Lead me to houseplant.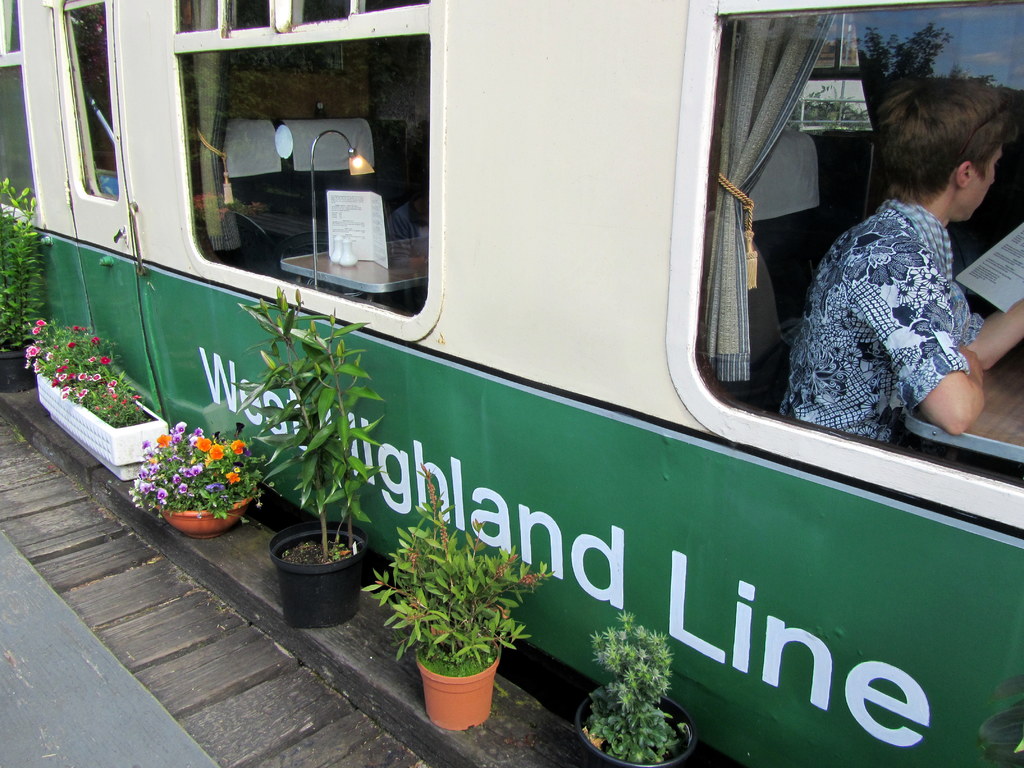
Lead to box(358, 460, 561, 728).
